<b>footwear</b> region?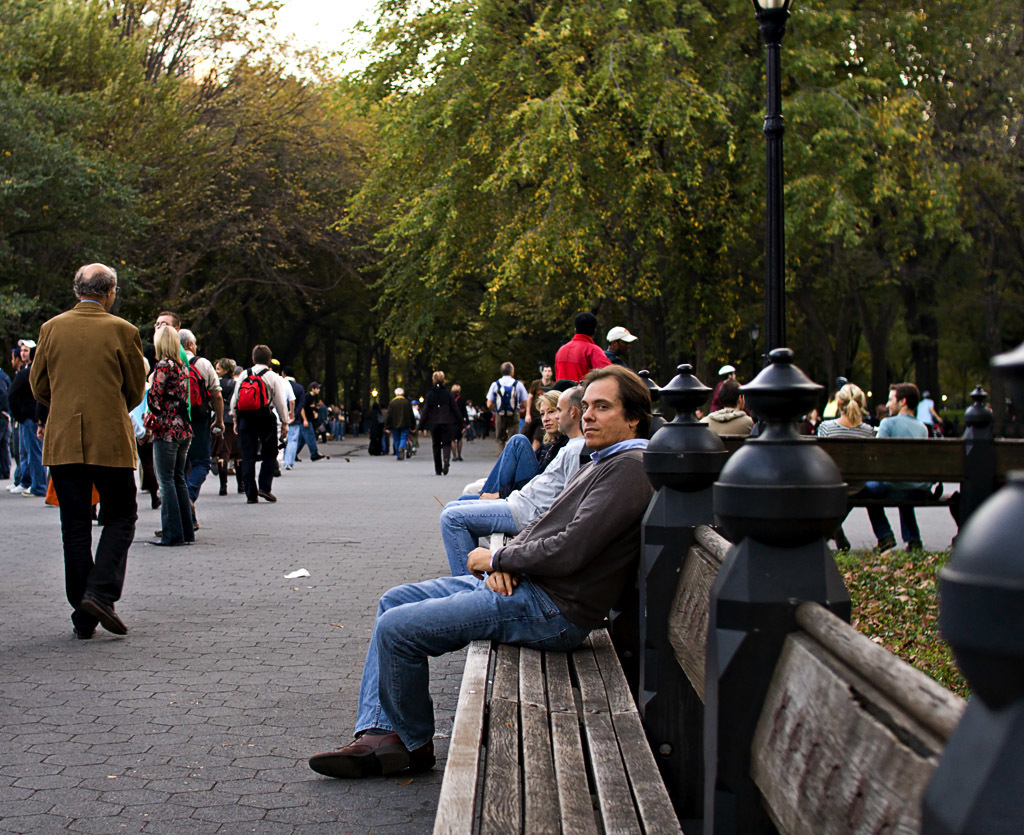
bbox=[146, 537, 175, 549]
